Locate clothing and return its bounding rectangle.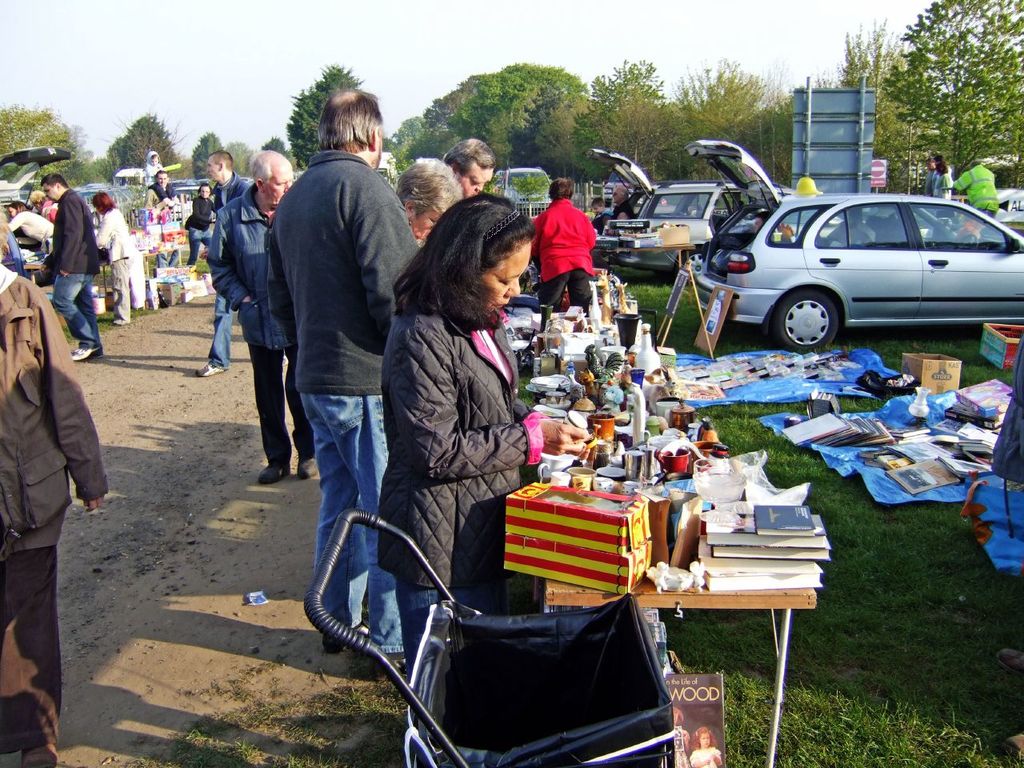
[368, 238, 548, 565].
